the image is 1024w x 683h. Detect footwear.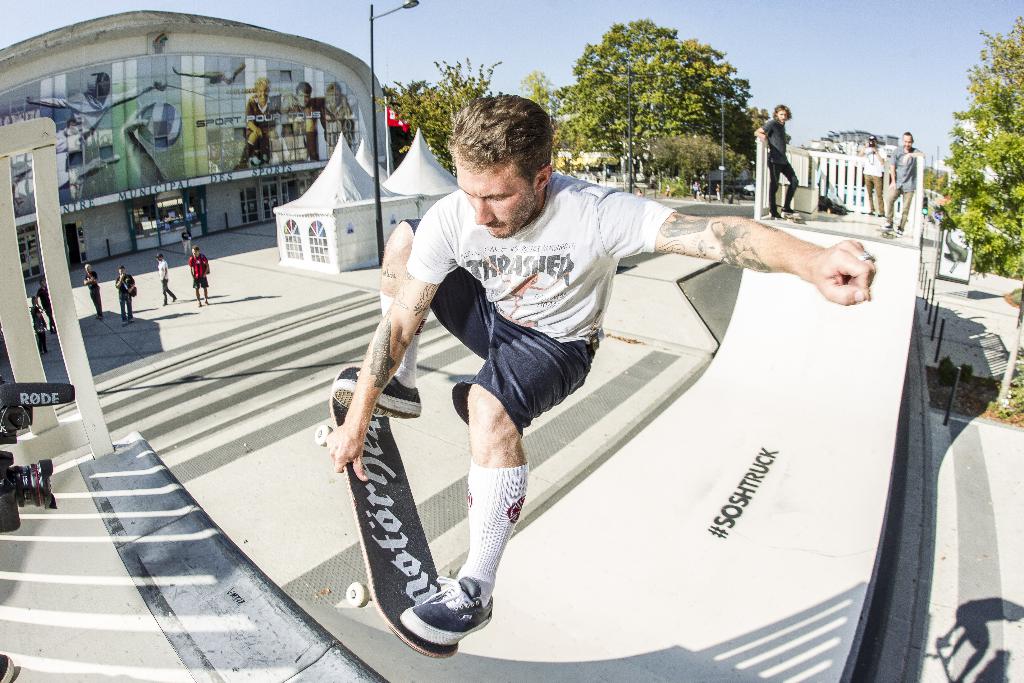
Detection: bbox=[767, 210, 782, 224].
